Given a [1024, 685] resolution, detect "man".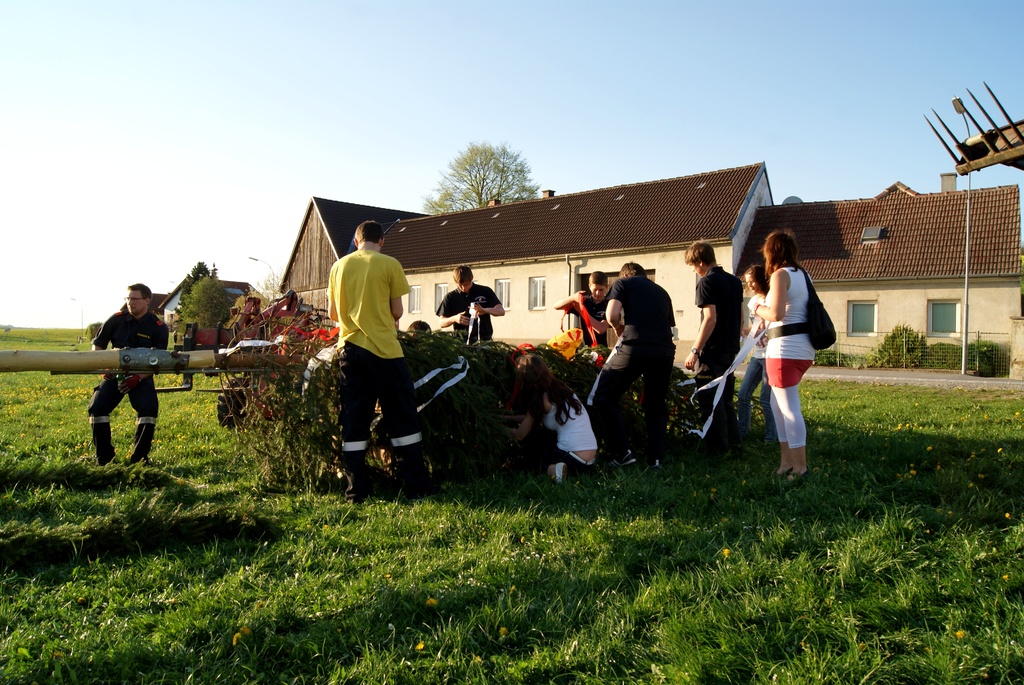
{"x1": 429, "y1": 265, "x2": 509, "y2": 344}.
